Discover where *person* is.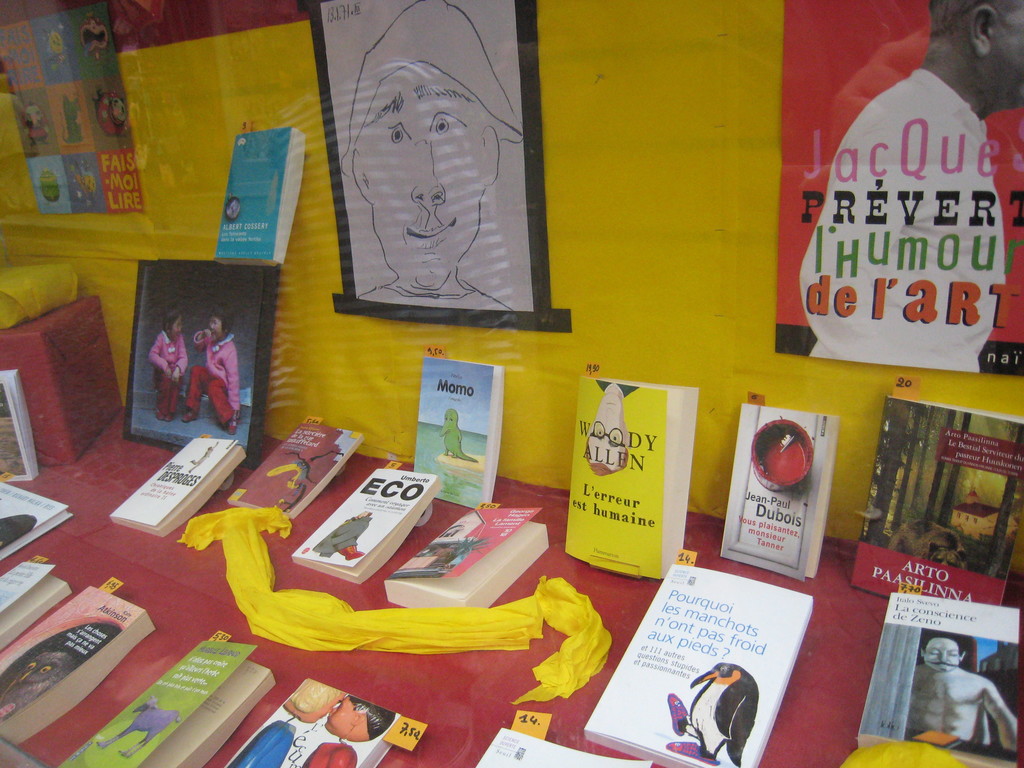
Discovered at (179,306,236,436).
